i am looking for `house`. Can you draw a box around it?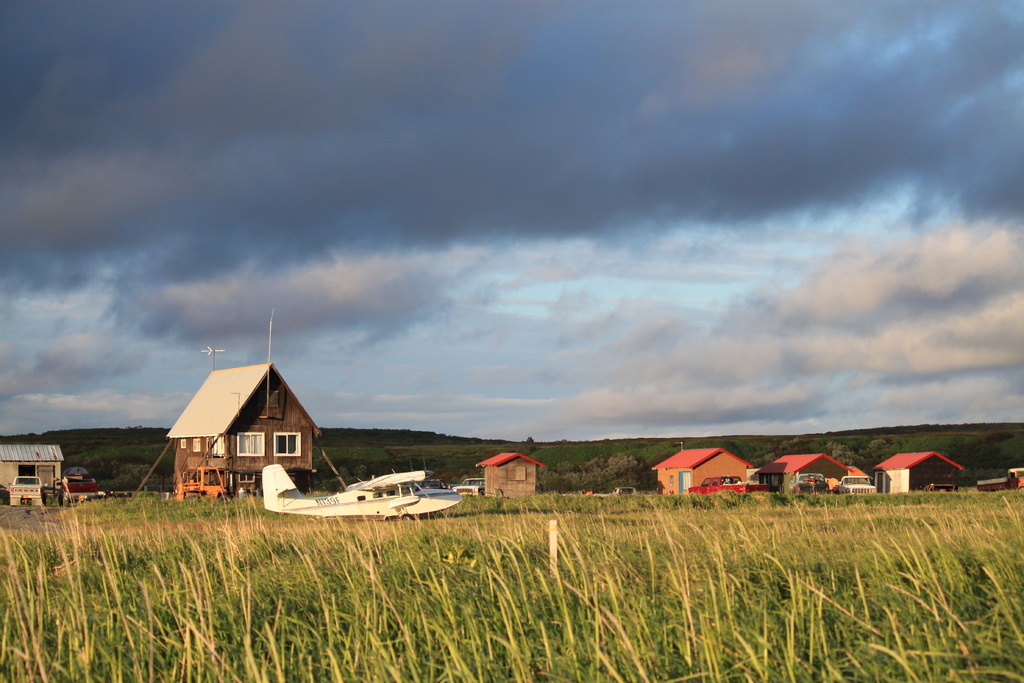
Sure, the bounding box is x1=483 y1=440 x2=536 y2=497.
